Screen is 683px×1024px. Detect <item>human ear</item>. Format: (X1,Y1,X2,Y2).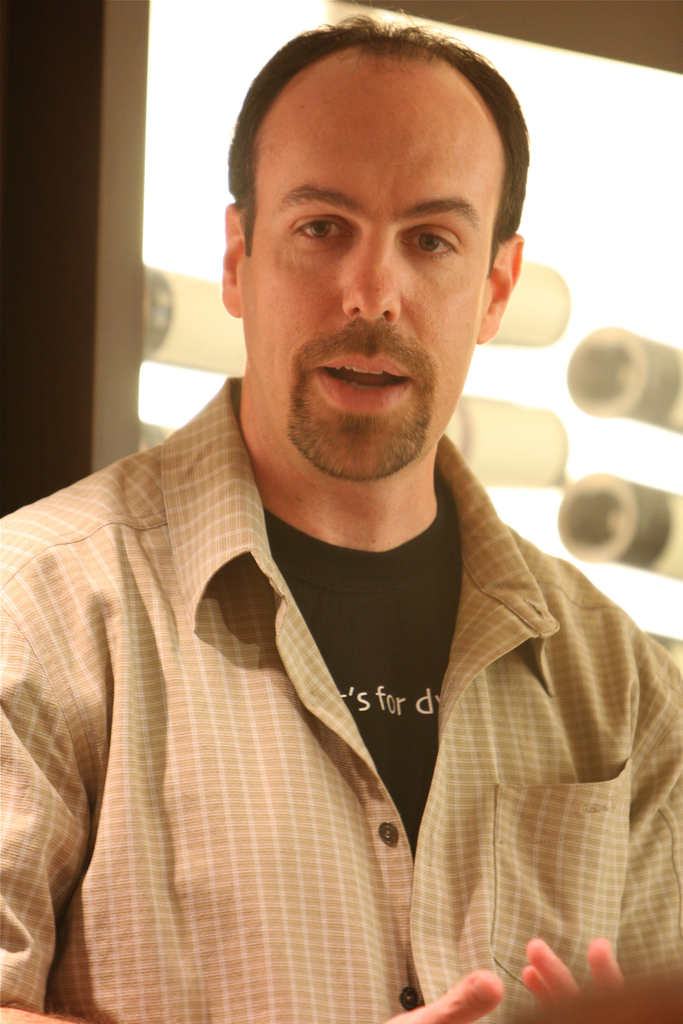
(479,234,523,348).
